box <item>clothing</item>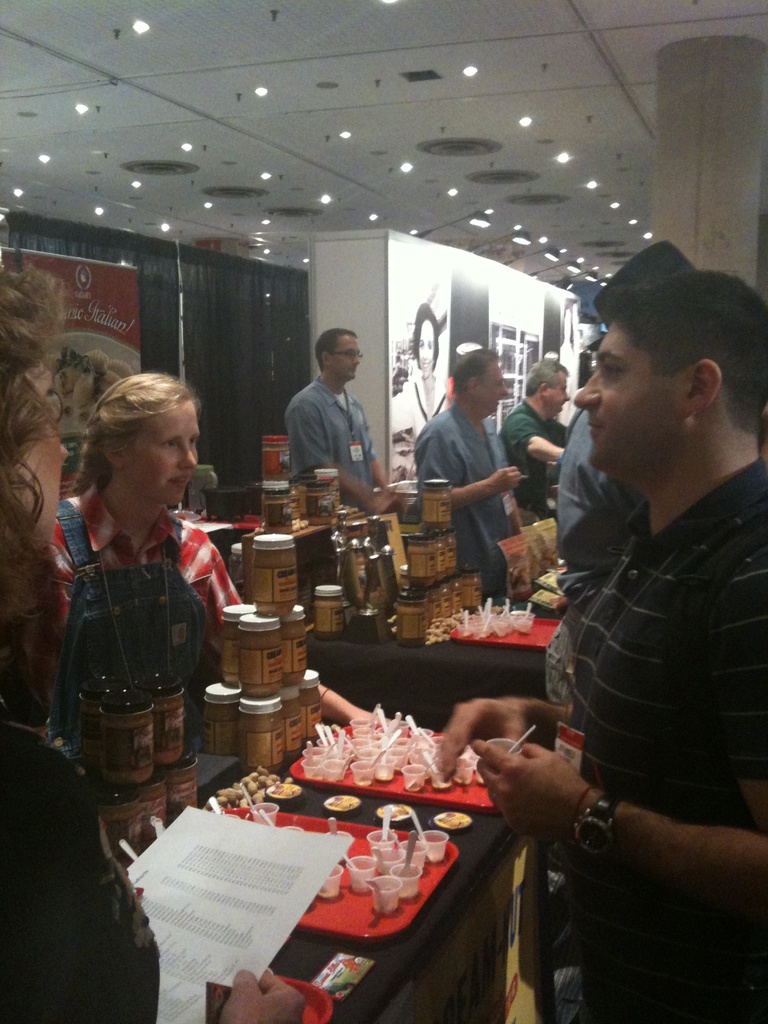
Rect(551, 406, 649, 584)
